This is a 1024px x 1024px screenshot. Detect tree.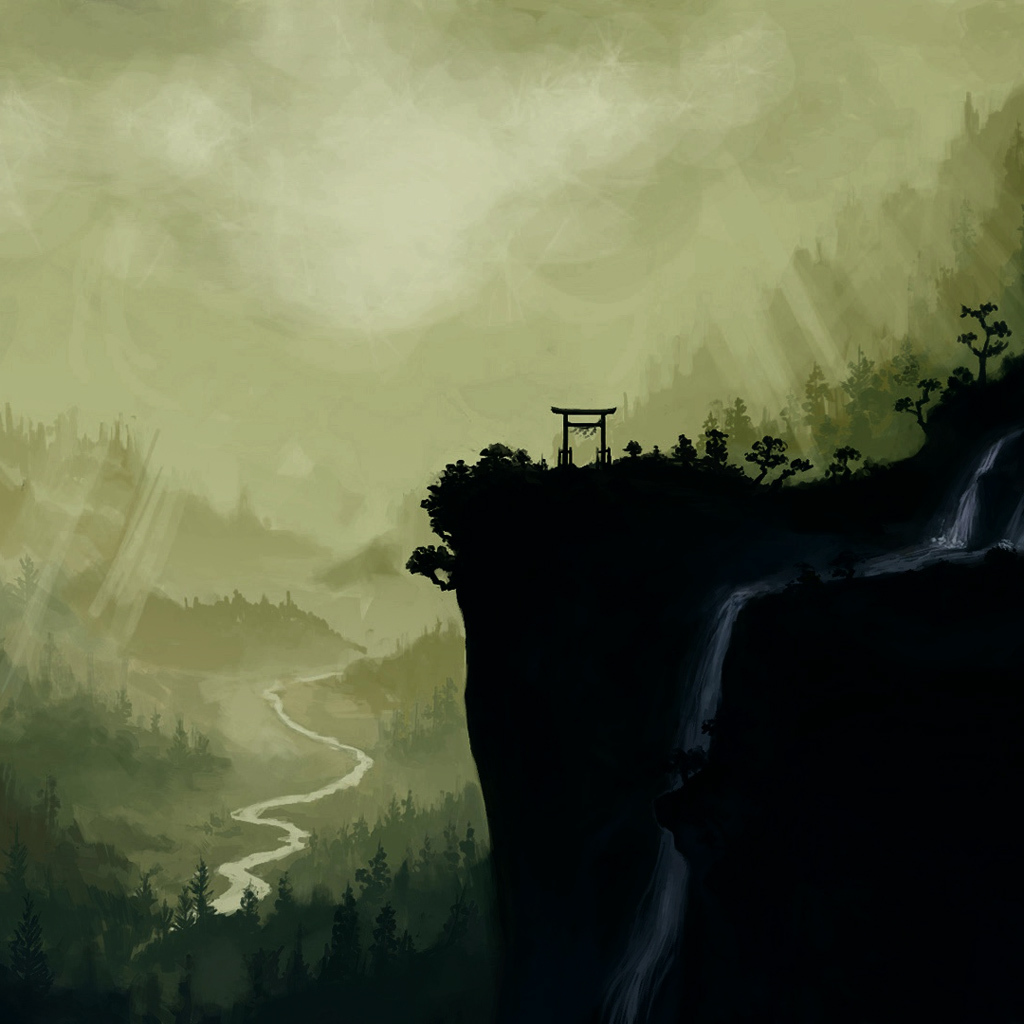
x1=404 y1=540 x2=453 y2=599.
